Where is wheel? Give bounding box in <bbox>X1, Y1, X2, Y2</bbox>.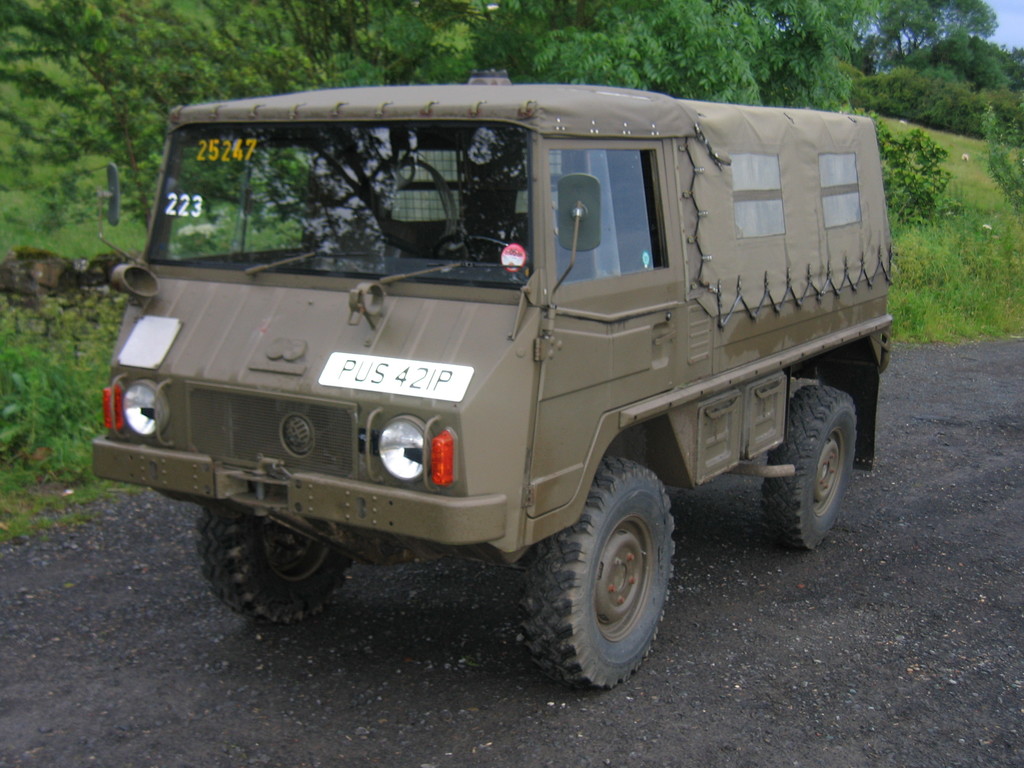
<bbox>195, 500, 358, 624</bbox>.
